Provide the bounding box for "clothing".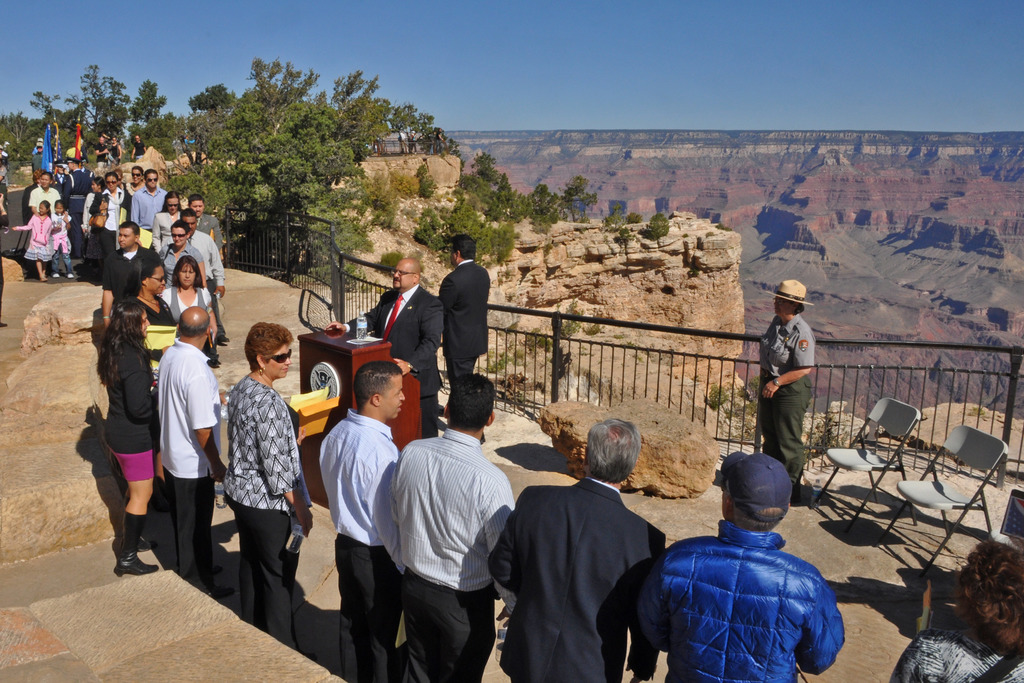
148,207,180,257.
